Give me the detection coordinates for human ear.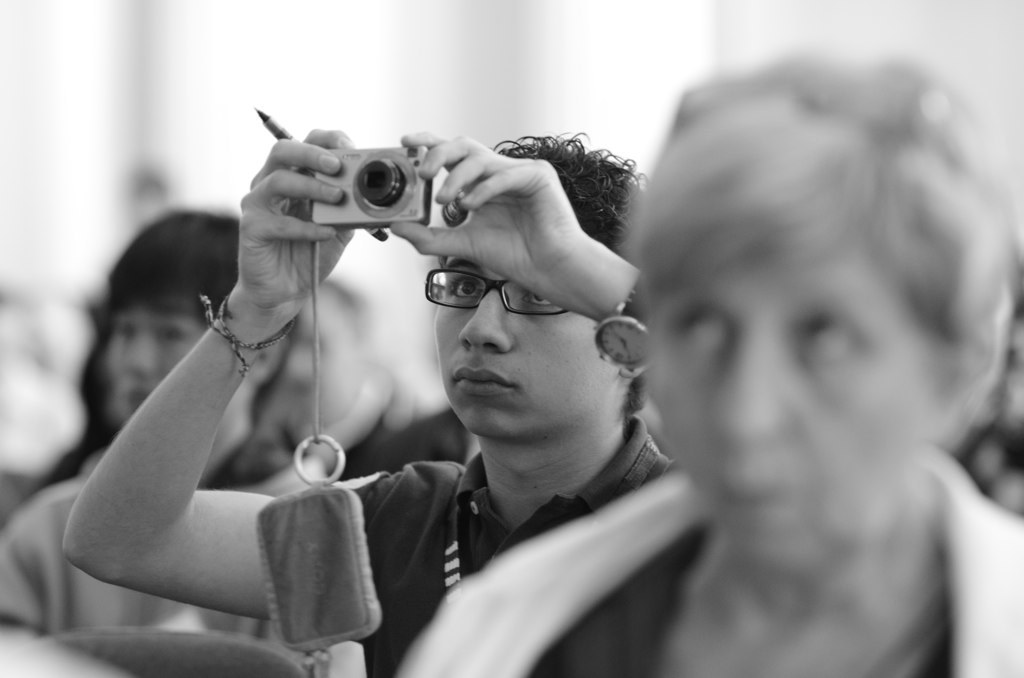
pyautogui.locateOnScreen(253, 340, 281, 378).
